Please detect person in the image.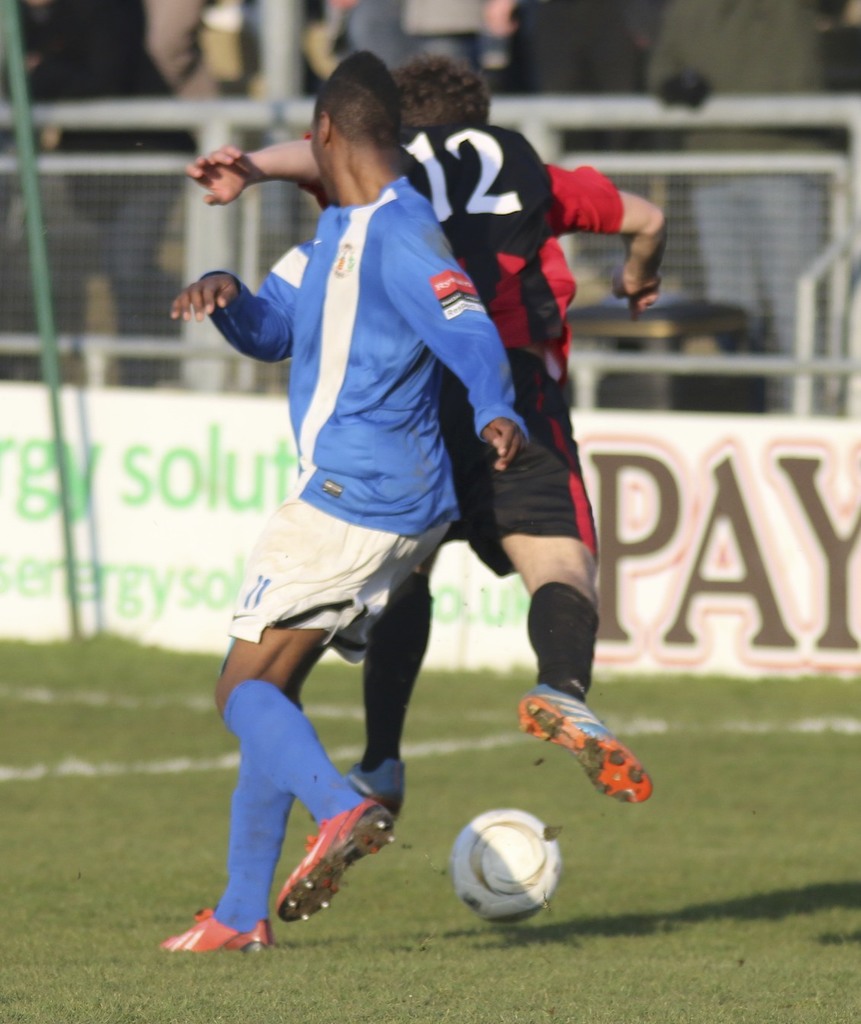
<bbox>8, 0, 186, 392</bbox>.
